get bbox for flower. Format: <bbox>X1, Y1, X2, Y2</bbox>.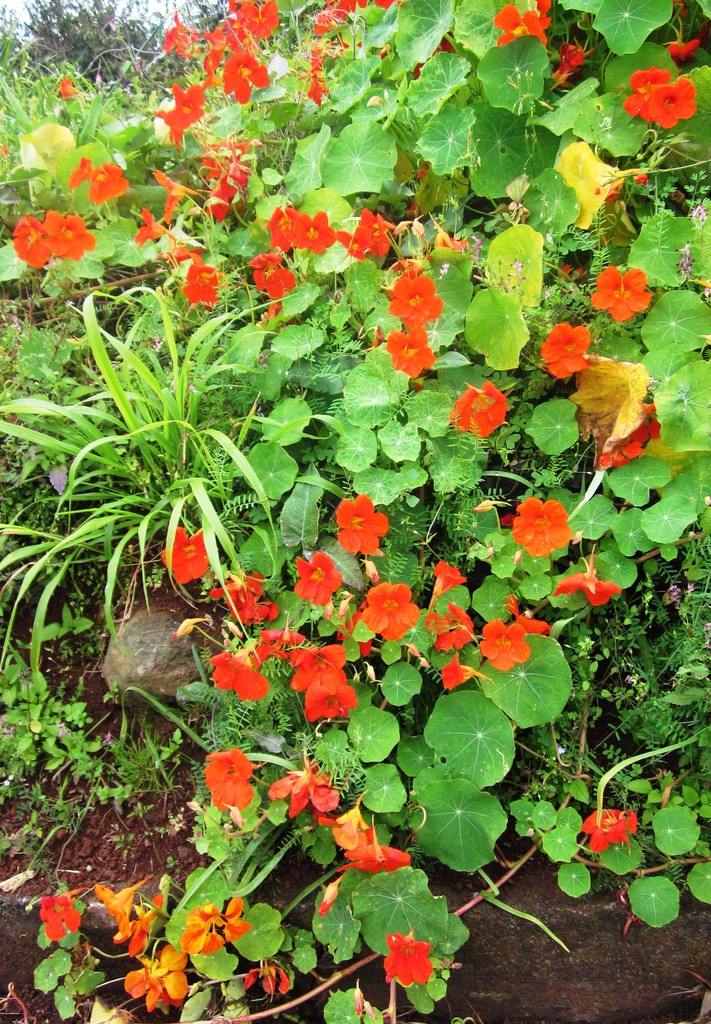
<bbox>519, 610, 551, 643</bbox>.
